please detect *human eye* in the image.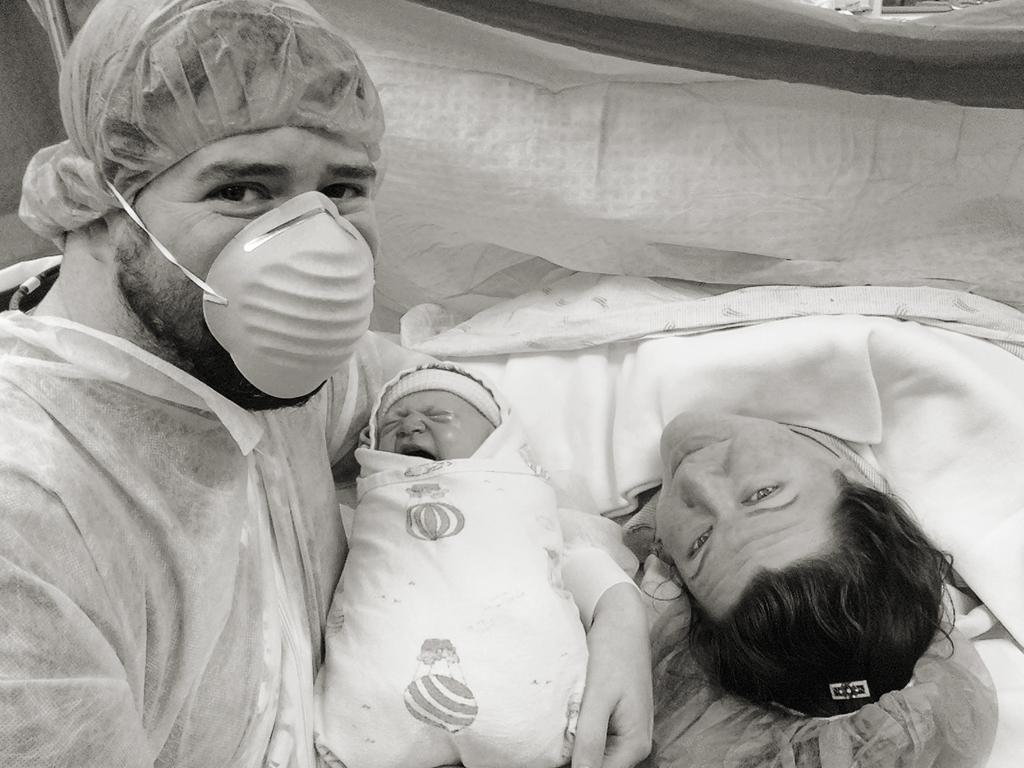
156/156/300/212.
